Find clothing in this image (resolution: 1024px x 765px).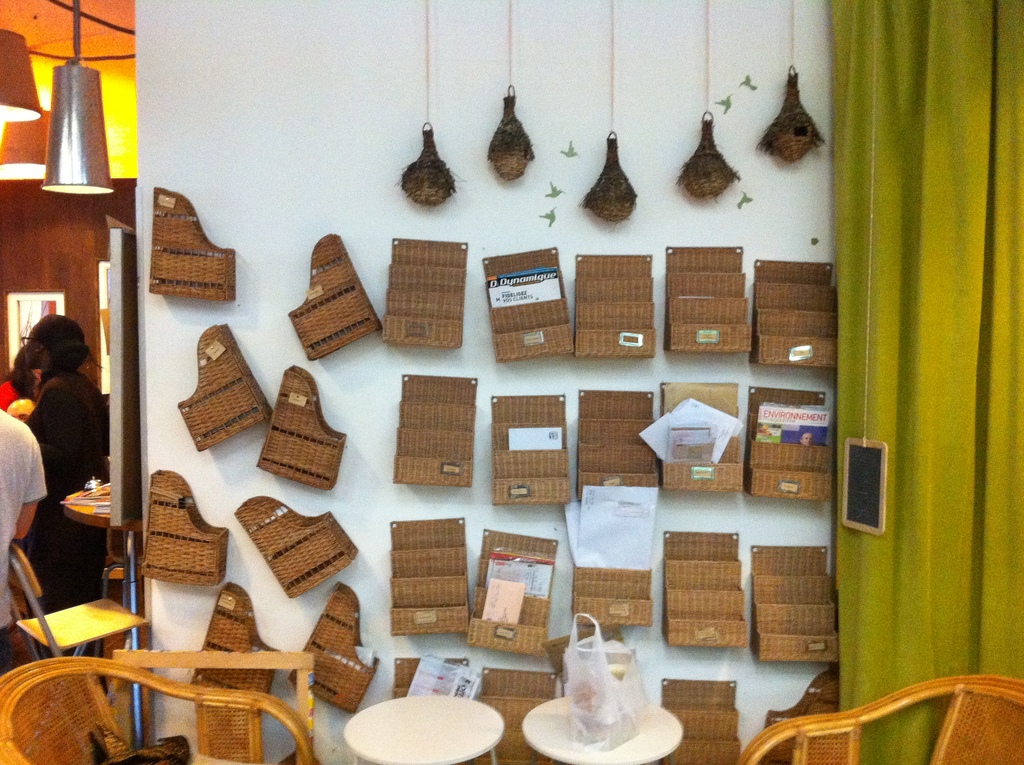
<region>24, 376, 119, 625</region>.
